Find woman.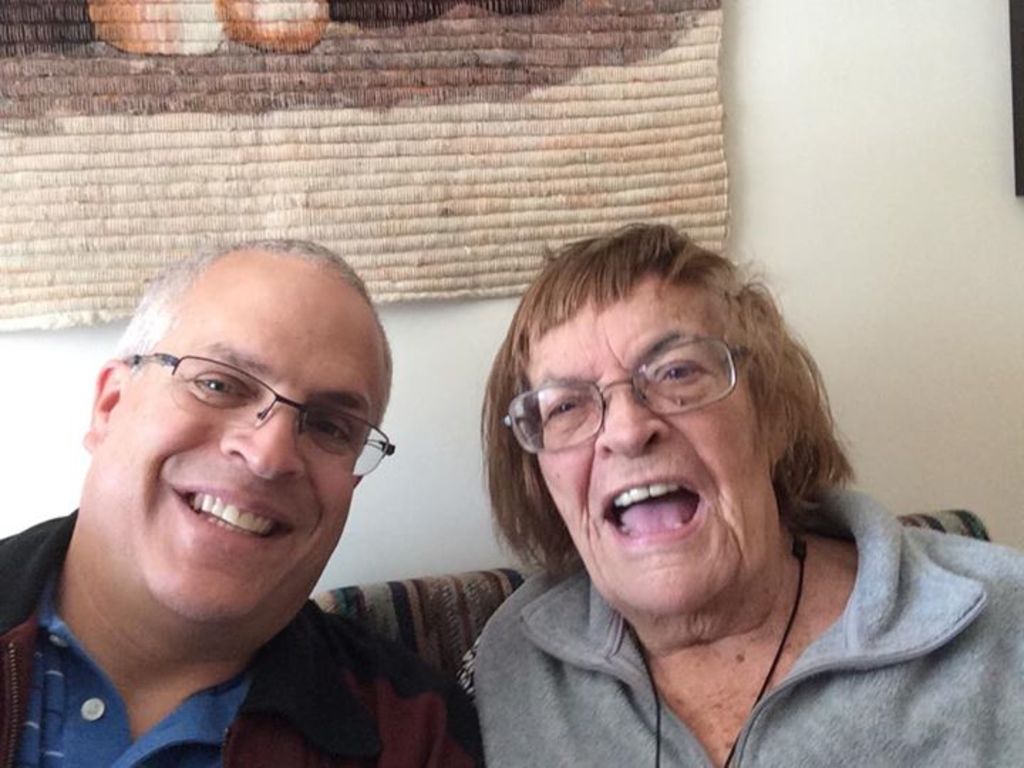
472/216/1023/767.
